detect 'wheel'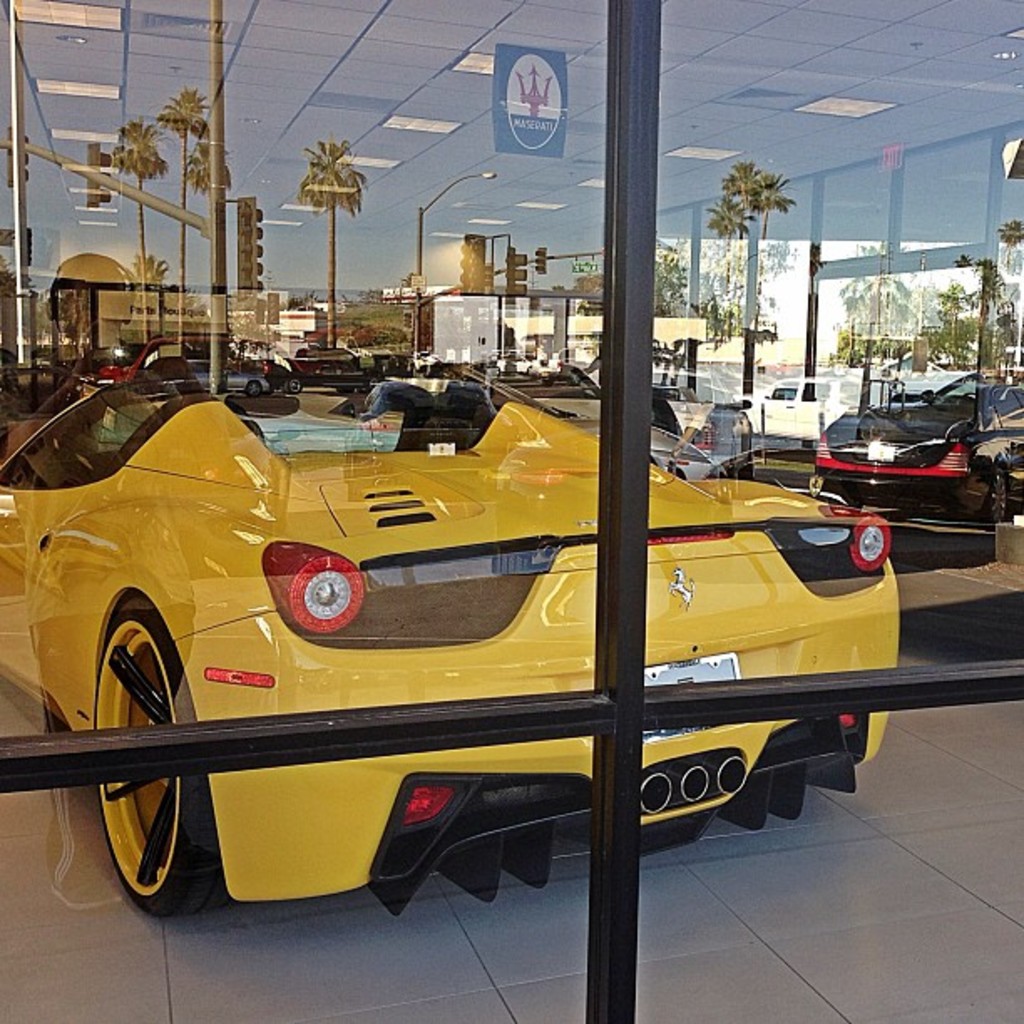
<bbox>69, 606, 191, 912</bbox>
